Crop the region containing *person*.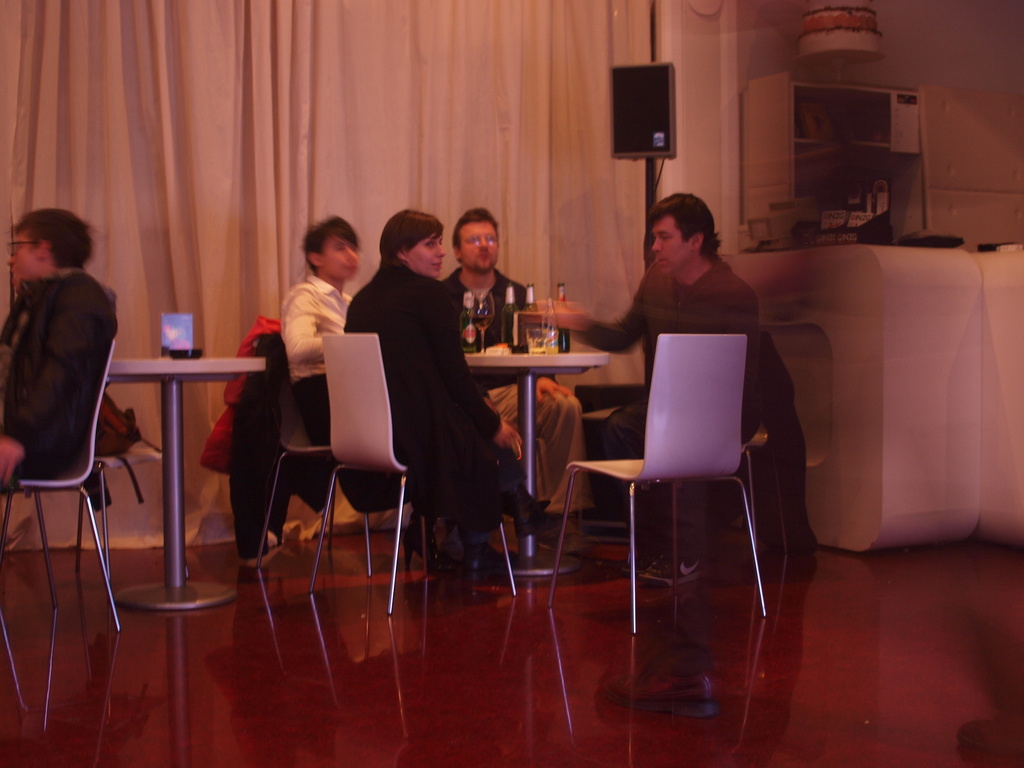
Crop region: [273, 212, 364, 447].
